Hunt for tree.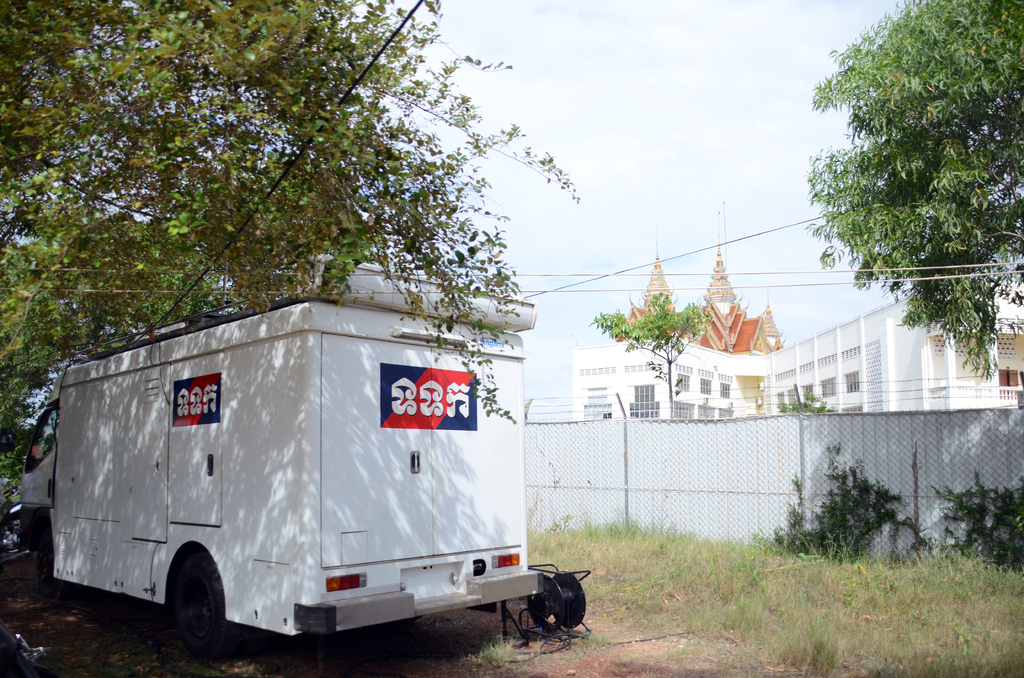
Hunted down at region(0, 0, 582, 529).
